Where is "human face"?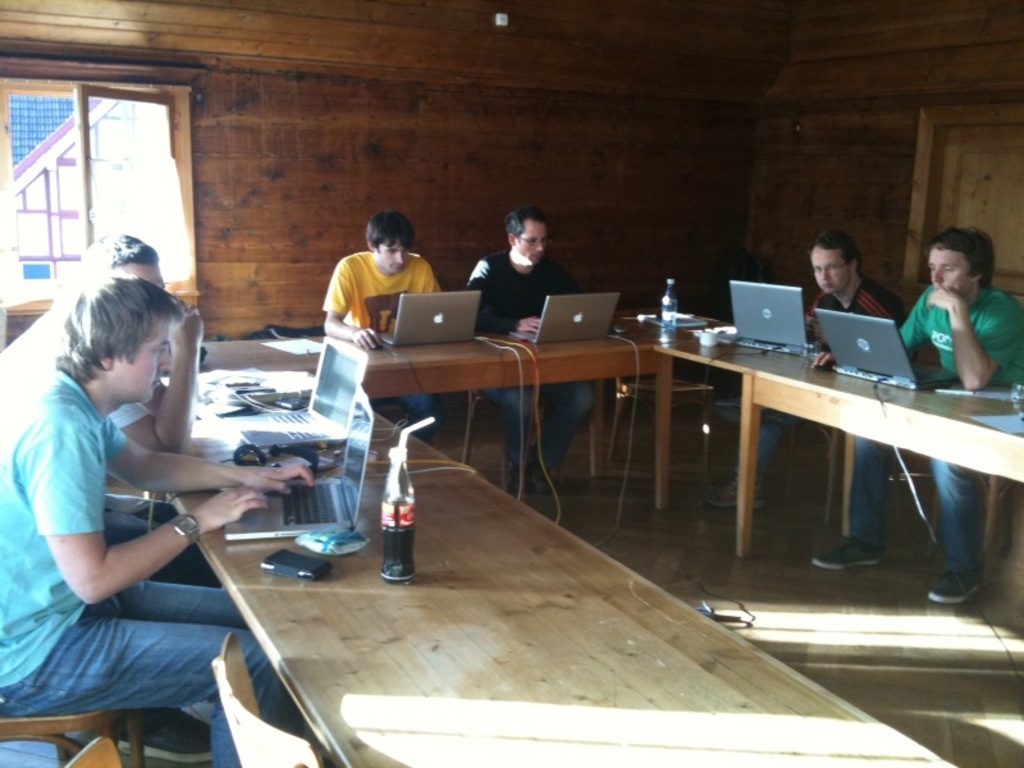
109, 316, 172, 407.
